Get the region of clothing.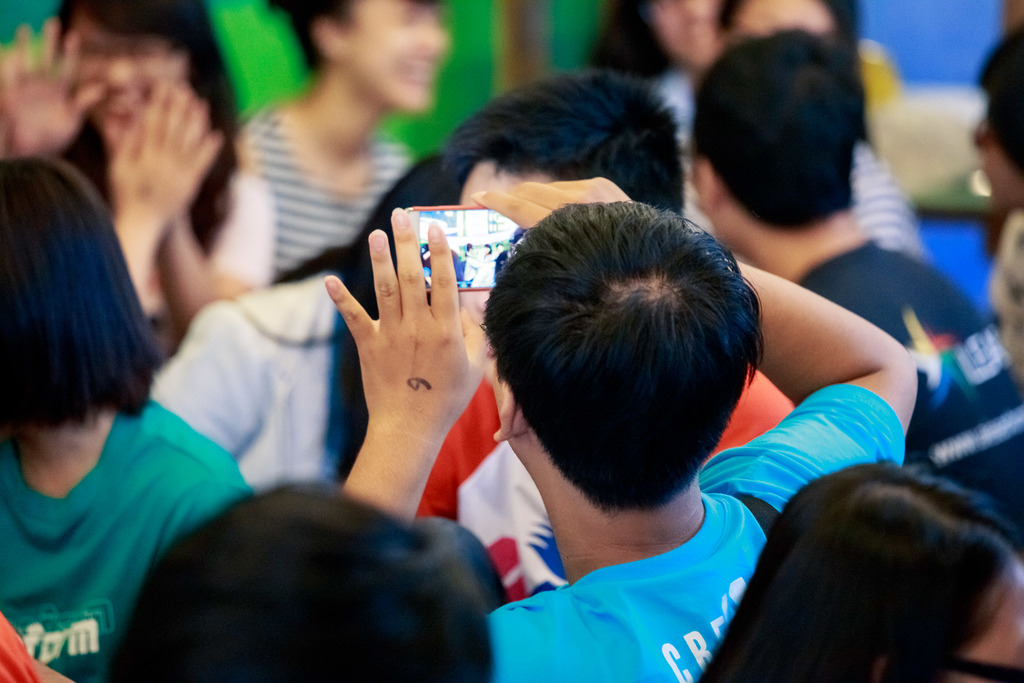
(left=793, top=243, right=1023, bottom=548).
